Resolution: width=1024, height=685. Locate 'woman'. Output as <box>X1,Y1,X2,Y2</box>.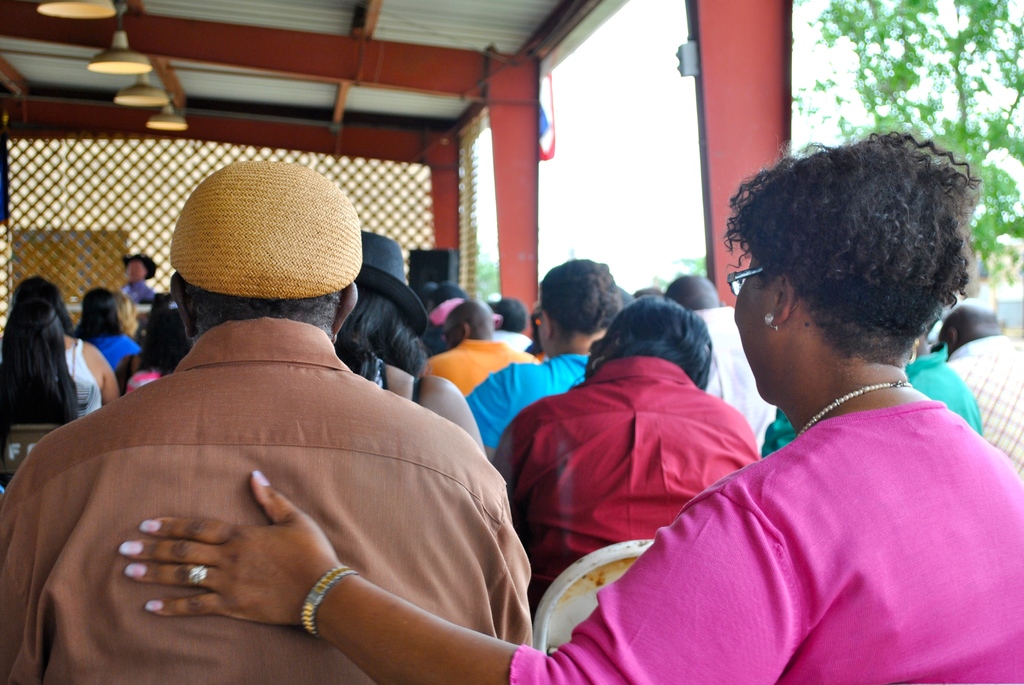
<box>0,276,117,448</box>.
